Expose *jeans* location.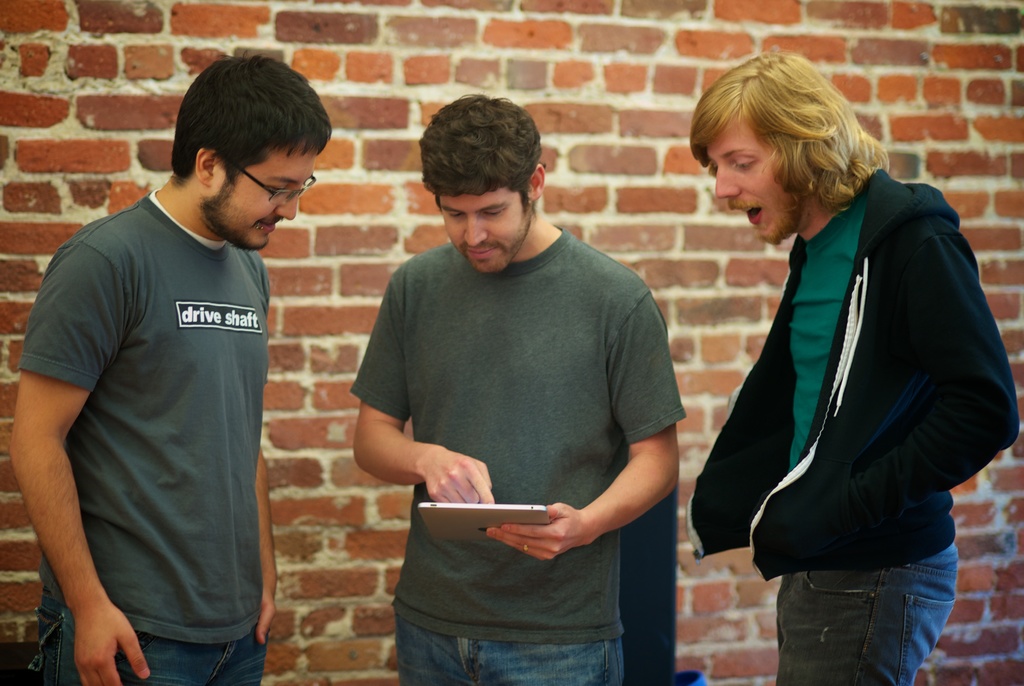
Exposed at <region>772, 534, 962, 685</region>.
